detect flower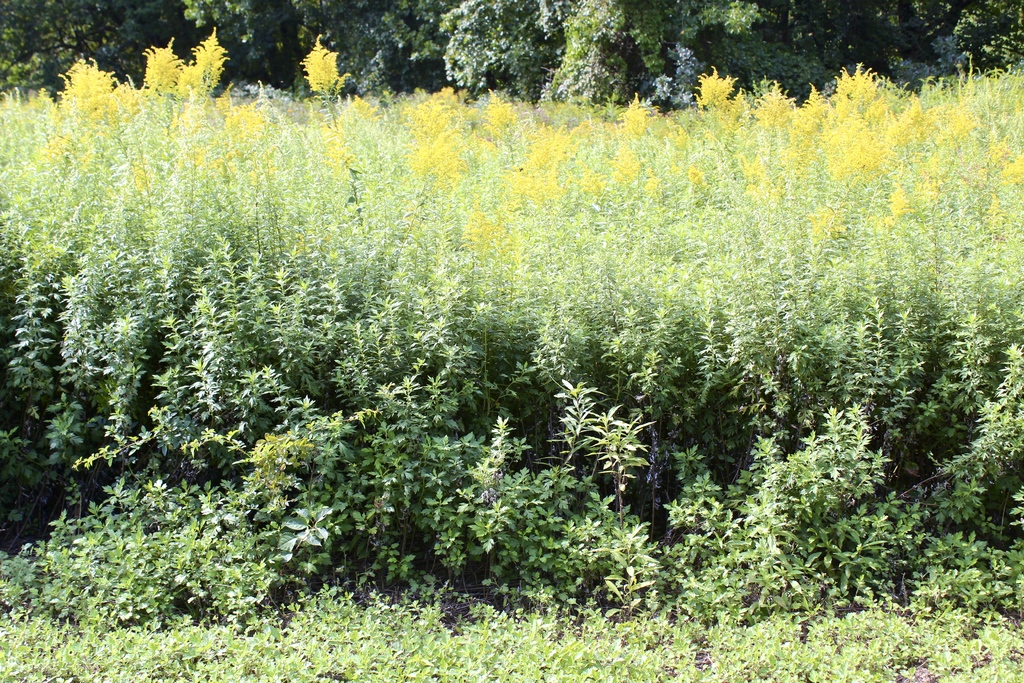
Rect(56, 56, 118, 126)
